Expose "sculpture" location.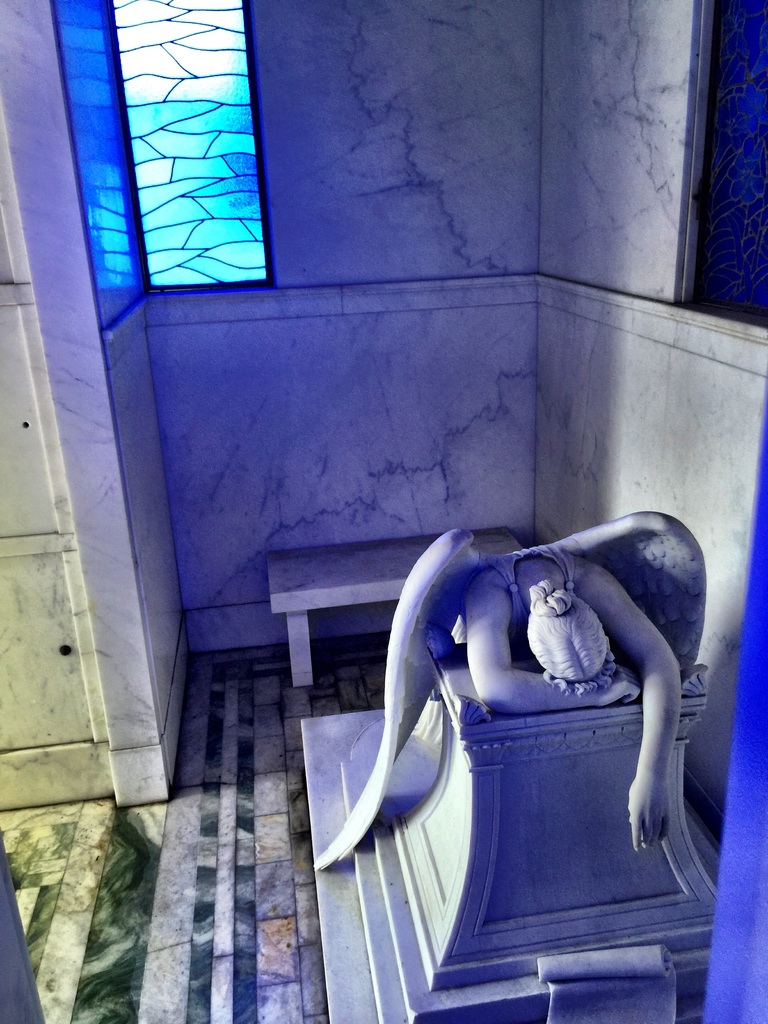
Exposed at <box>346,495,758,961</box>.
